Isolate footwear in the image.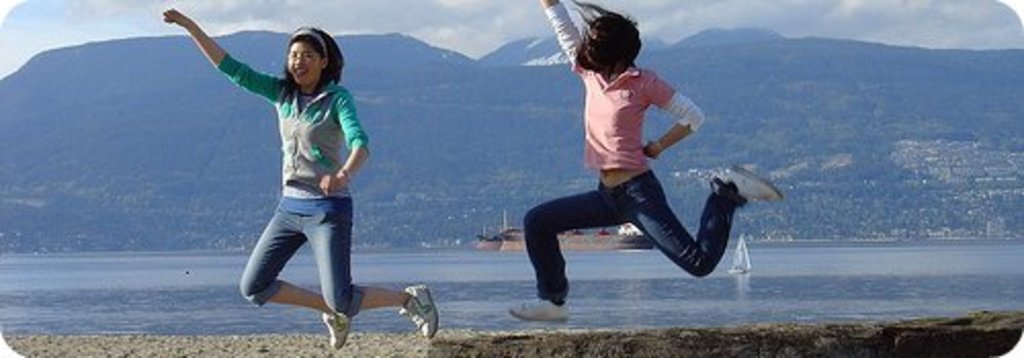
Isolated region: 733:162:786:198.
